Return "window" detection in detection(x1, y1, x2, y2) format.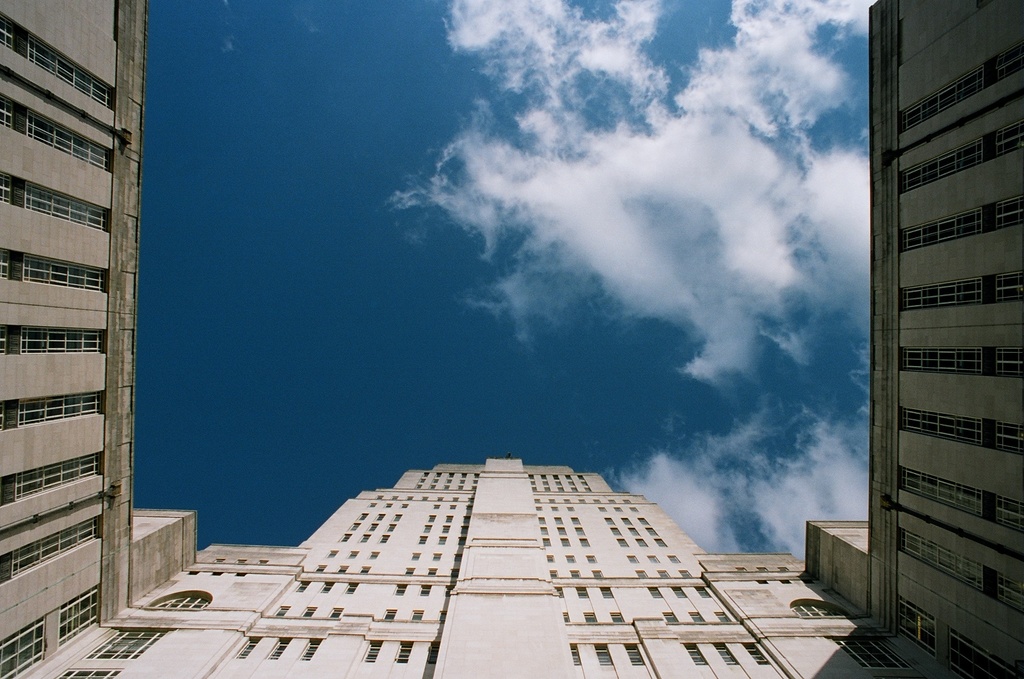
detection(444, 515, 454, 524).
